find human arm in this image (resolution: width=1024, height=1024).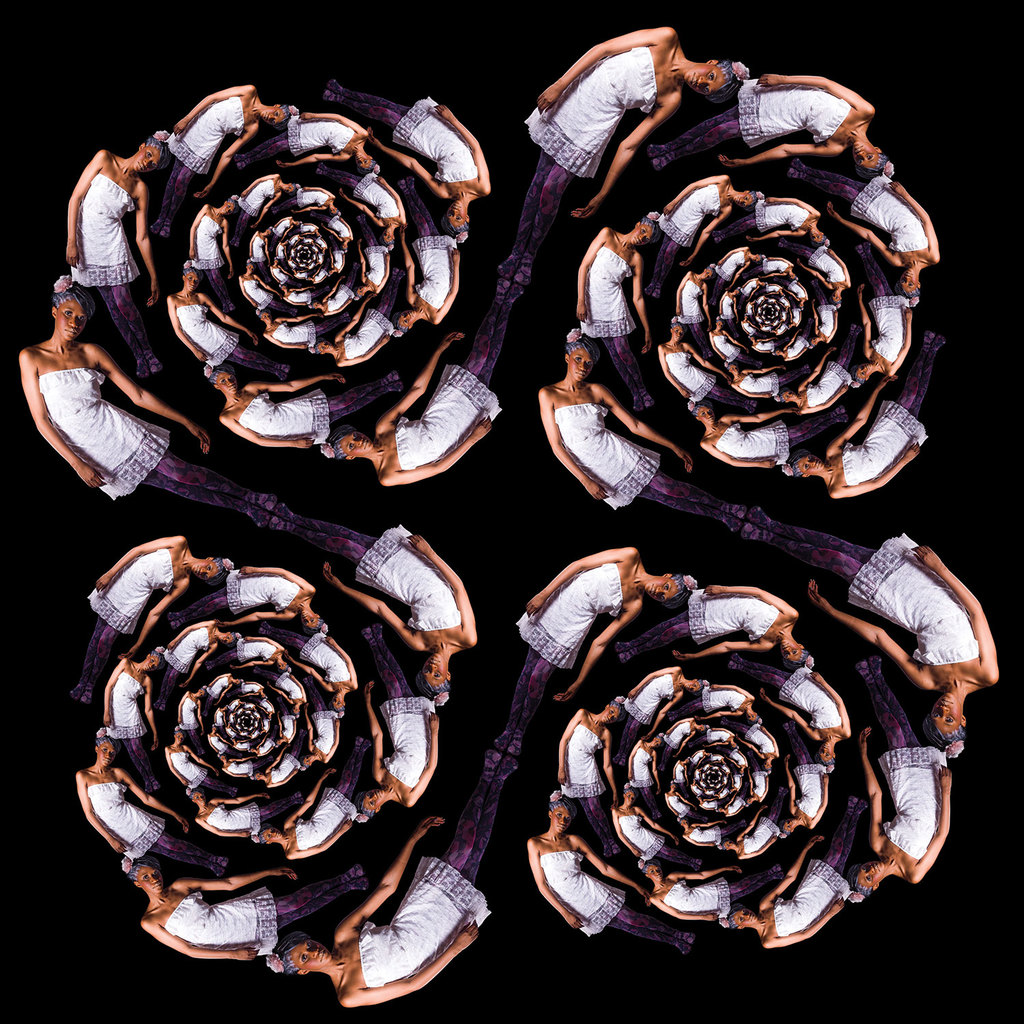
pyautogui.locateOnScreen(214, 707, 219, 724).
